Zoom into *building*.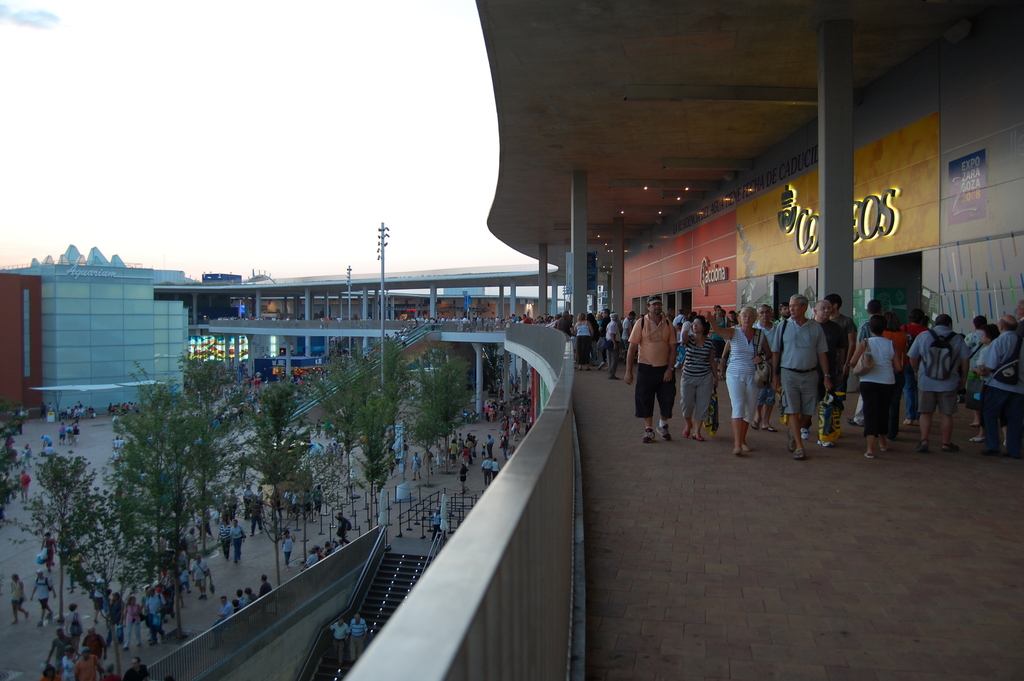
Zoom target: 0:245:191:418.
